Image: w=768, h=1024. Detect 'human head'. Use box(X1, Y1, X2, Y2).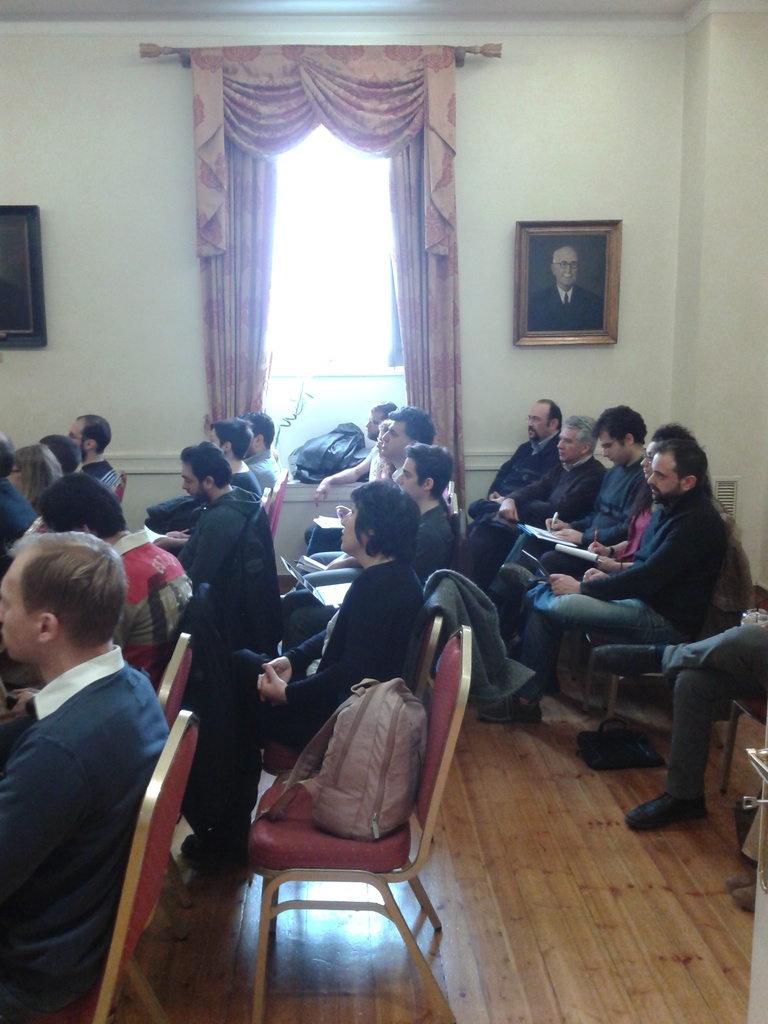
box(644, 428, 693, 478).
